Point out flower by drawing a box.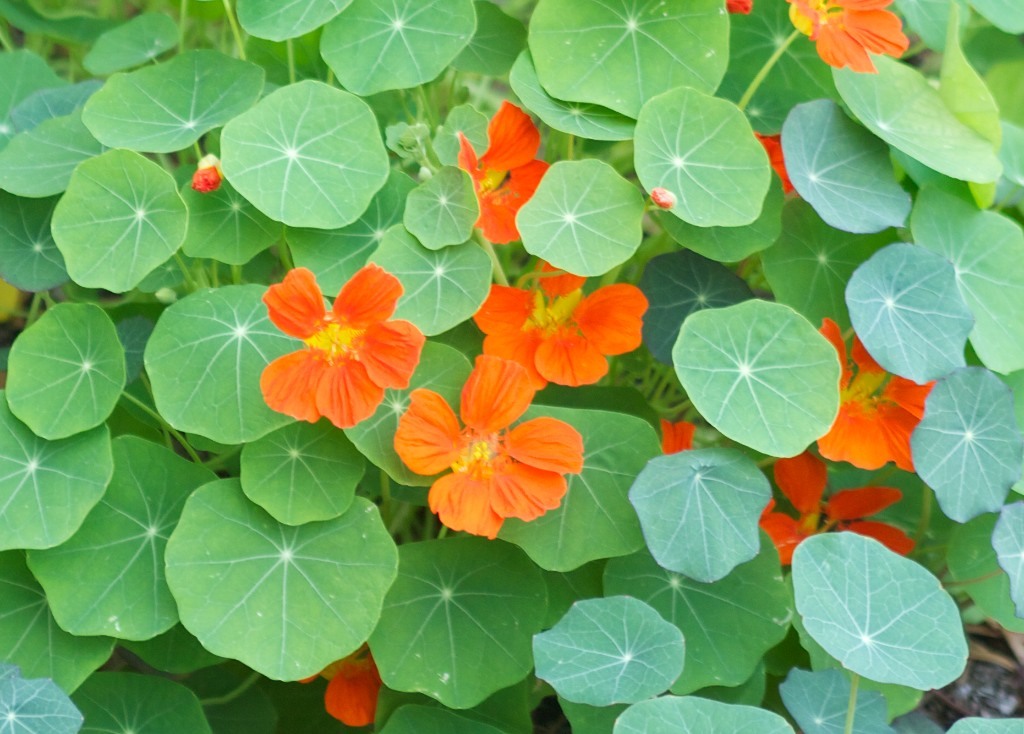
x1=724 y1=0 x2=753 y2=14.
